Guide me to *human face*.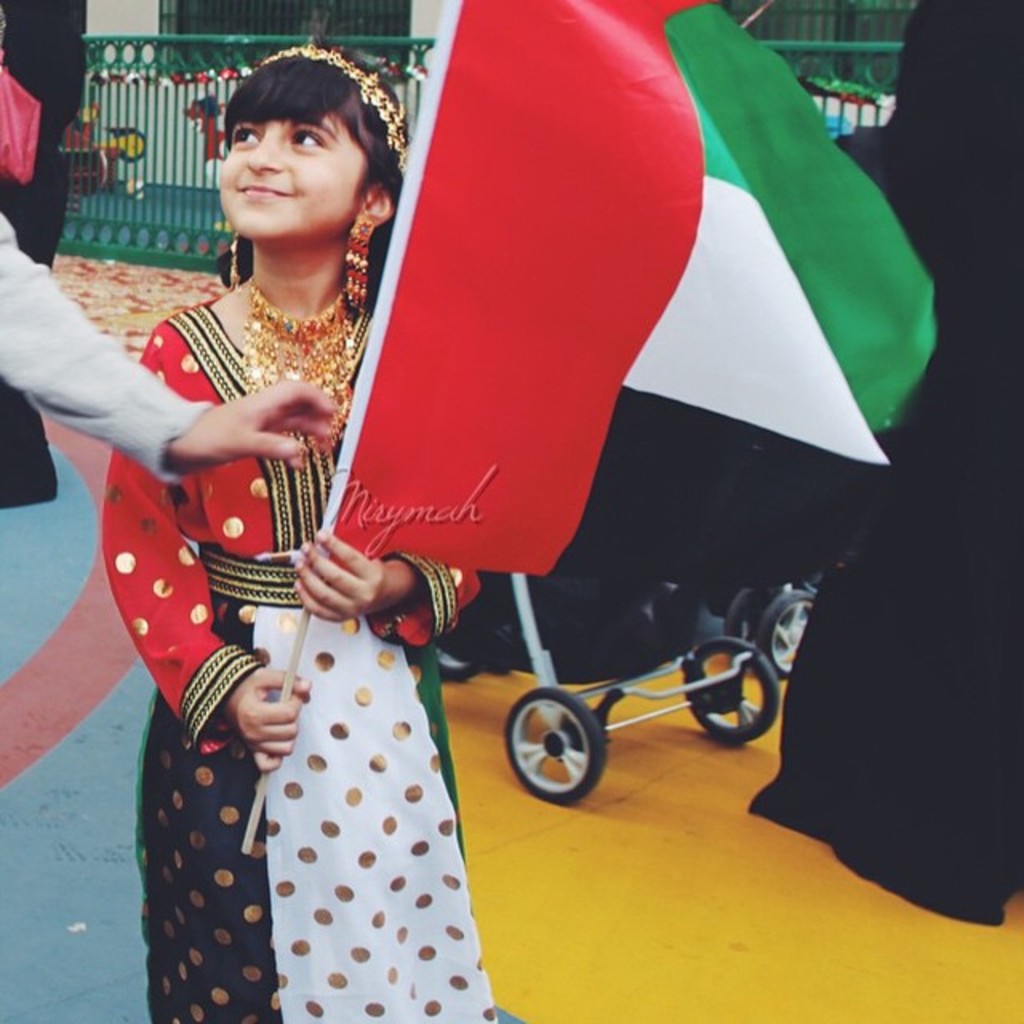
Guidance: <region>221, 112, 352, 235</region>.
